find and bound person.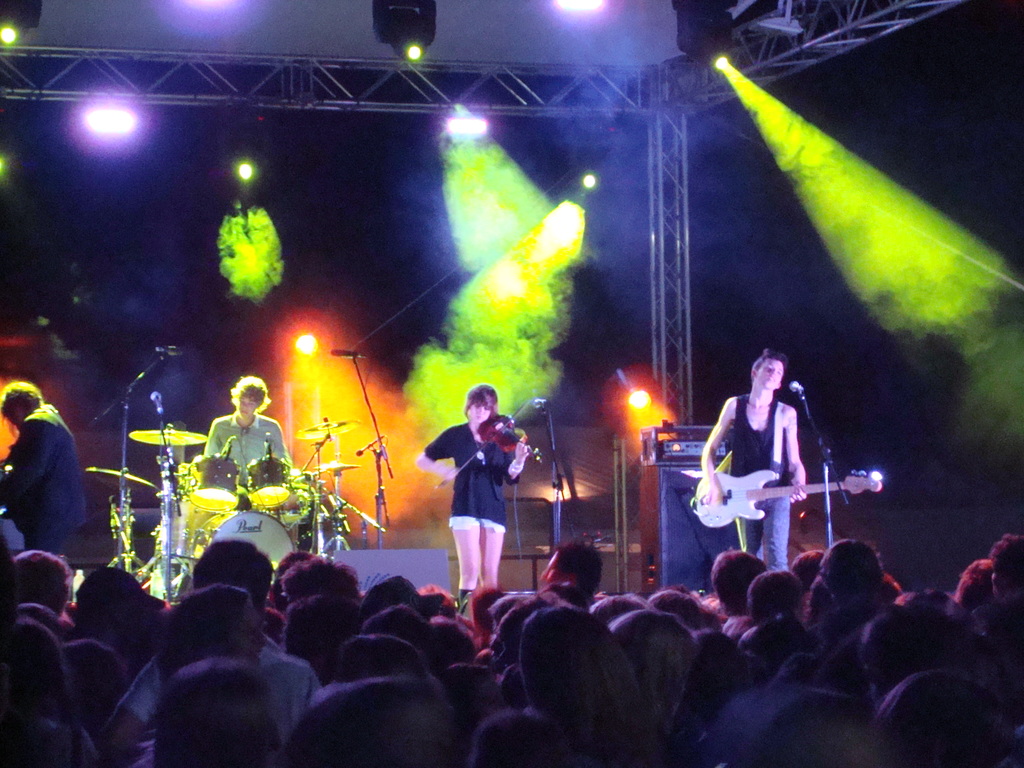
Bound: Rect(200, 375, 289, 484).
